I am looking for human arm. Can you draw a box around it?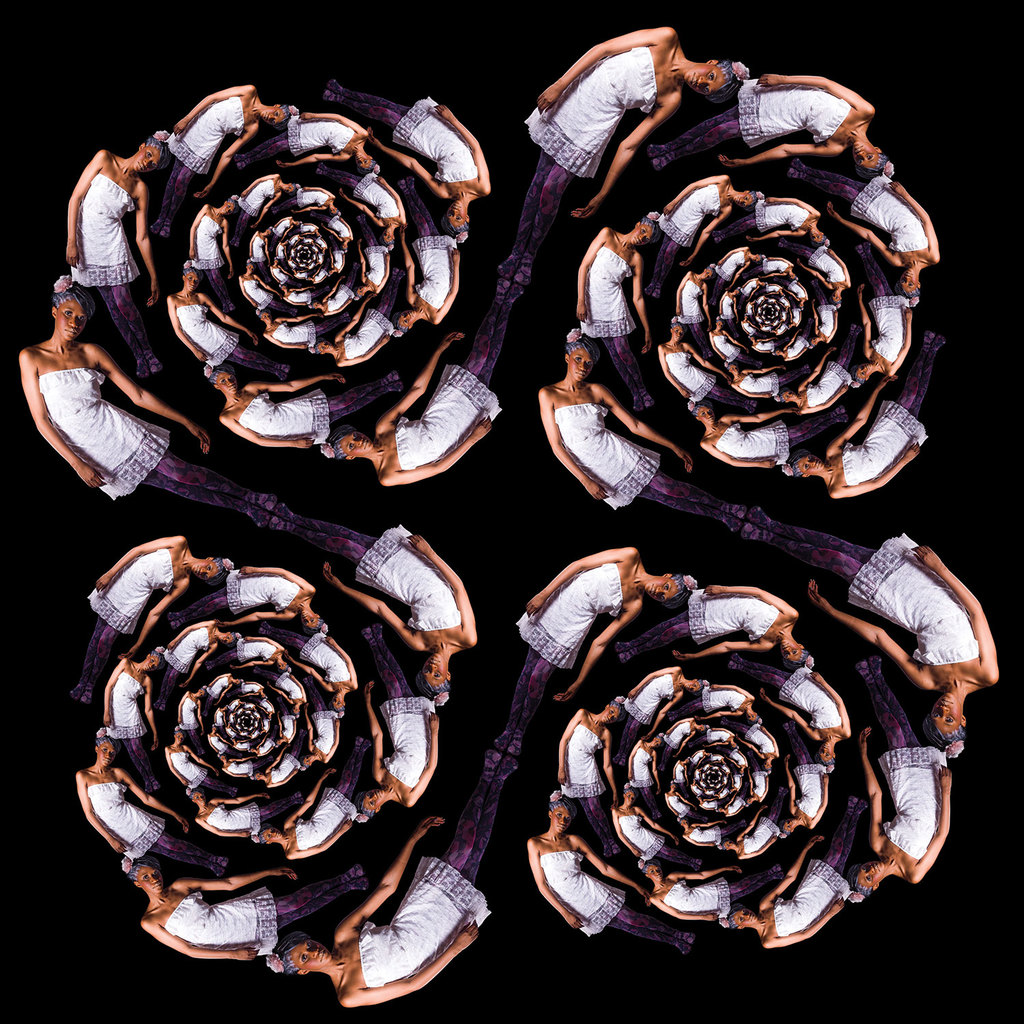
Sure, the bounding box is [x1=142, y1=683, x2=161, y2=752].
